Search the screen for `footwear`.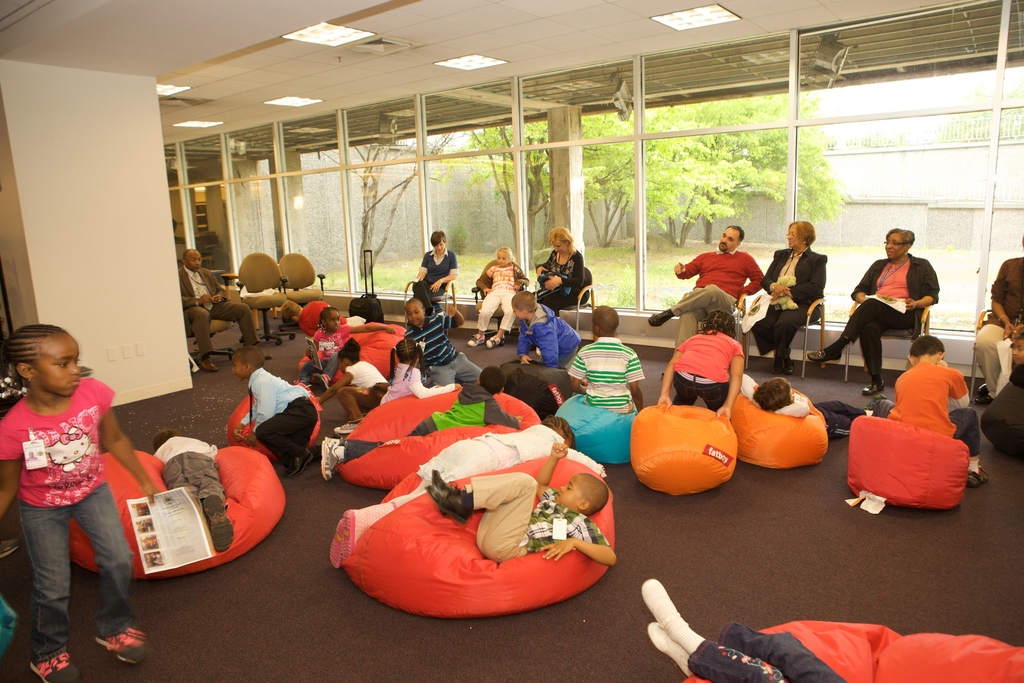
Found at box(648, 309, 671, 327).
